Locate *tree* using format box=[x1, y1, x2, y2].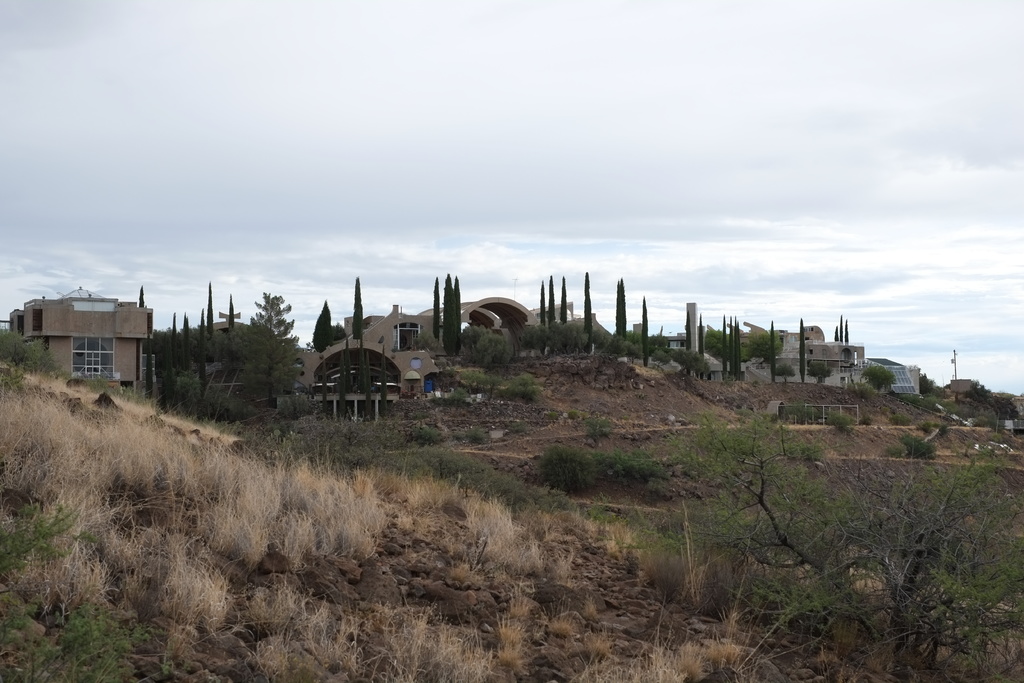
box=[441, 279, 452, 361].
